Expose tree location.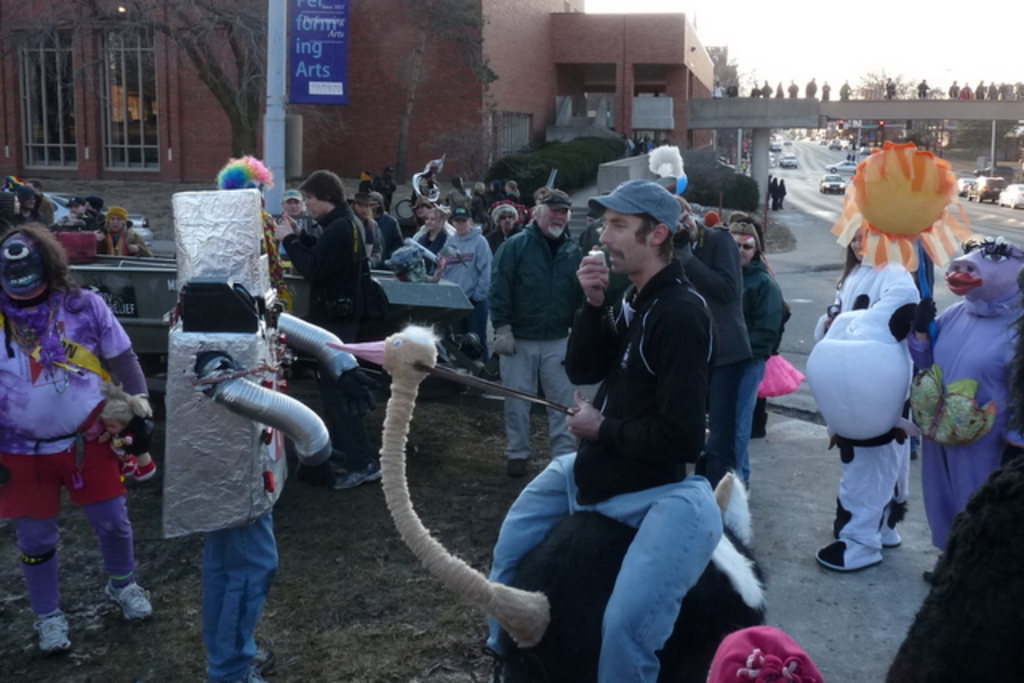
Exposed at 758:83:773:101.
